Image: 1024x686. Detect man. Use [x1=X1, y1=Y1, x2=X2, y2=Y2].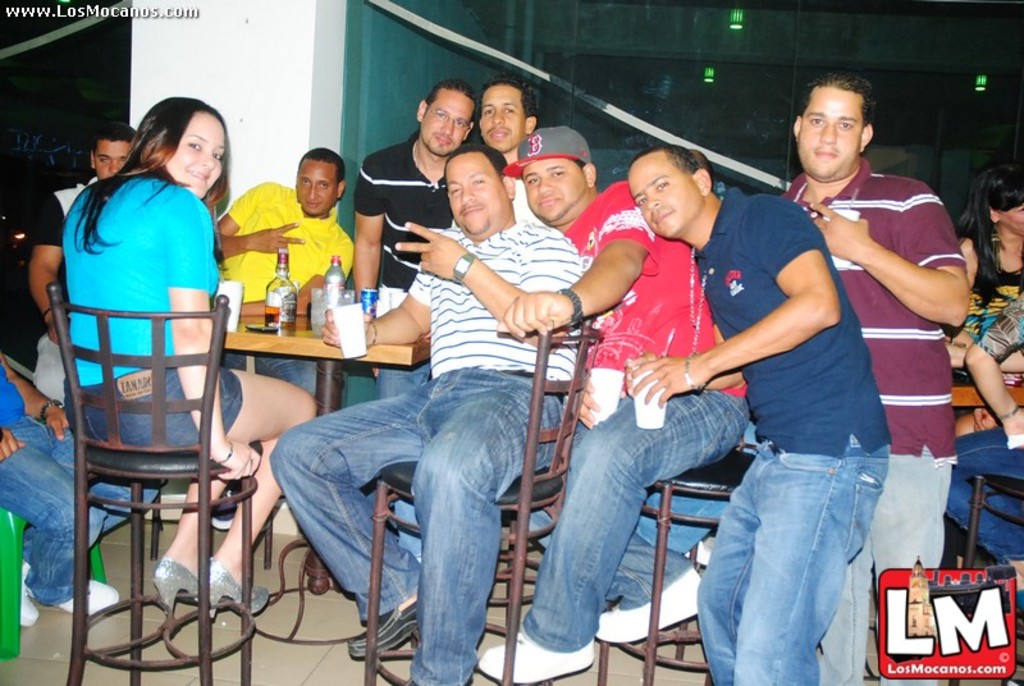
[x1=472, y1=127, x2=742, y2=685].
